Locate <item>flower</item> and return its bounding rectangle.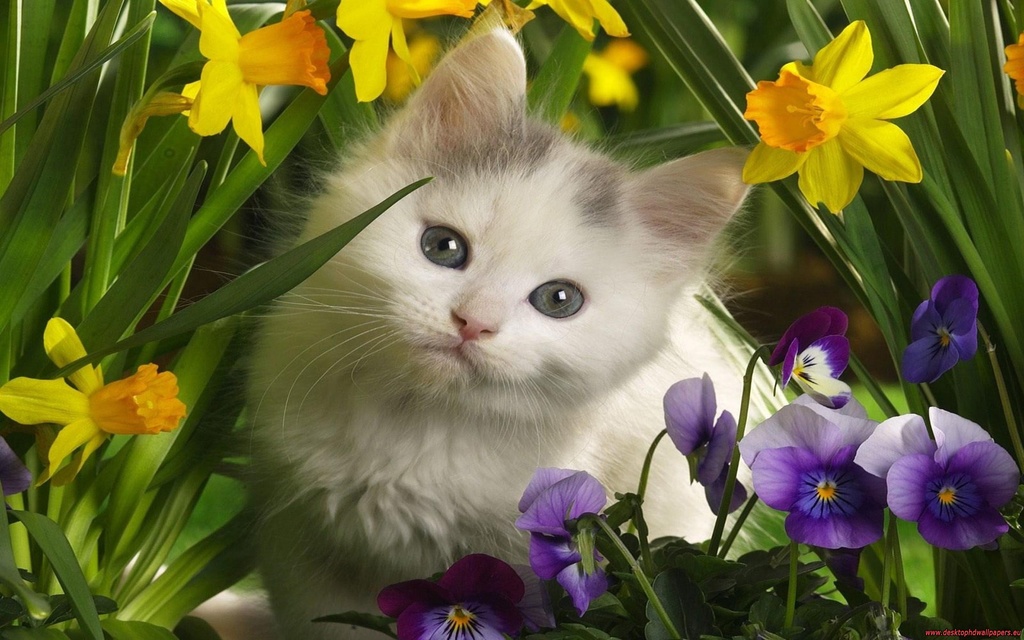
box(355, 554, 563, 639).
